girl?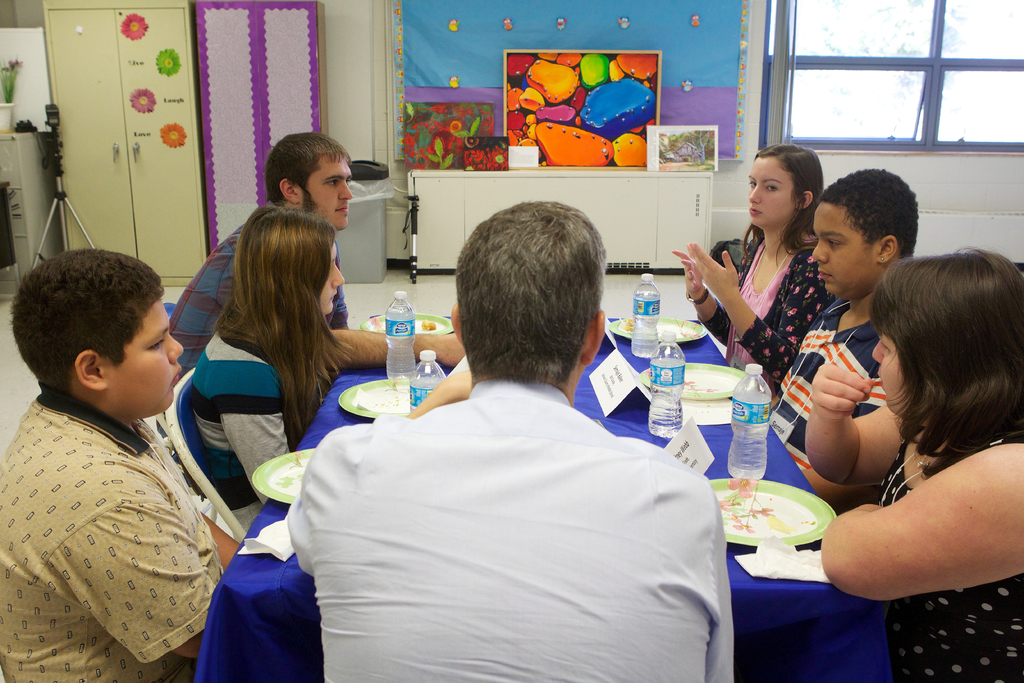
<bbox>671, 143, 822, 391</bbox>
